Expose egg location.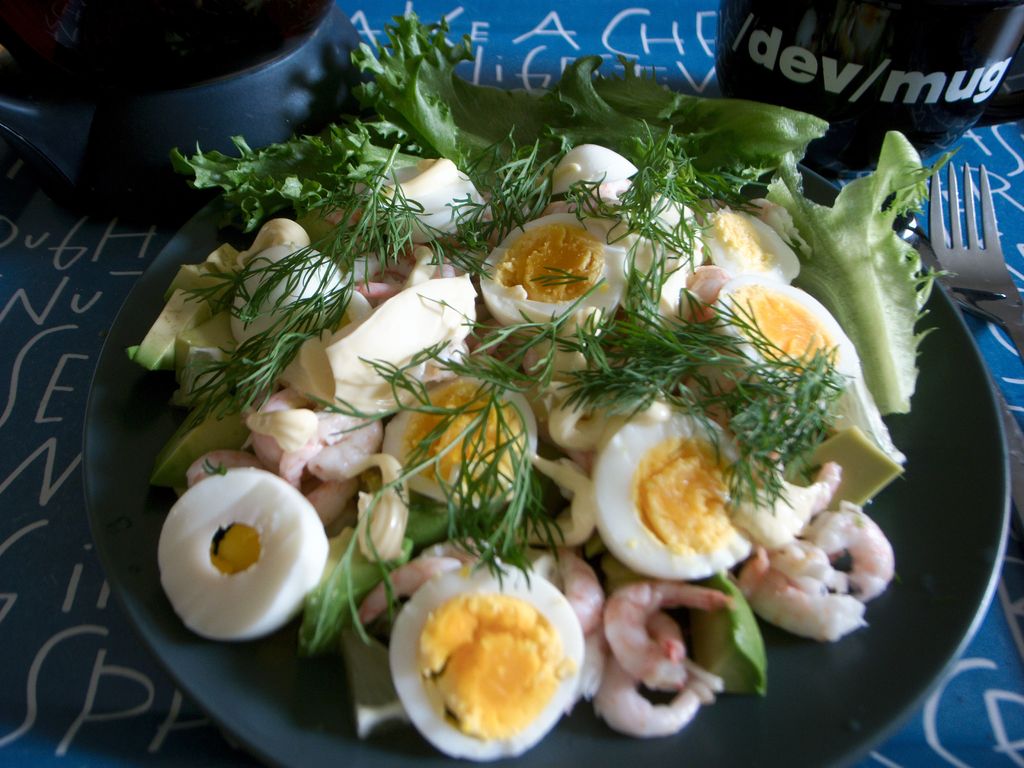
Exposed at <region>593, 395, 756, 580</region>.
